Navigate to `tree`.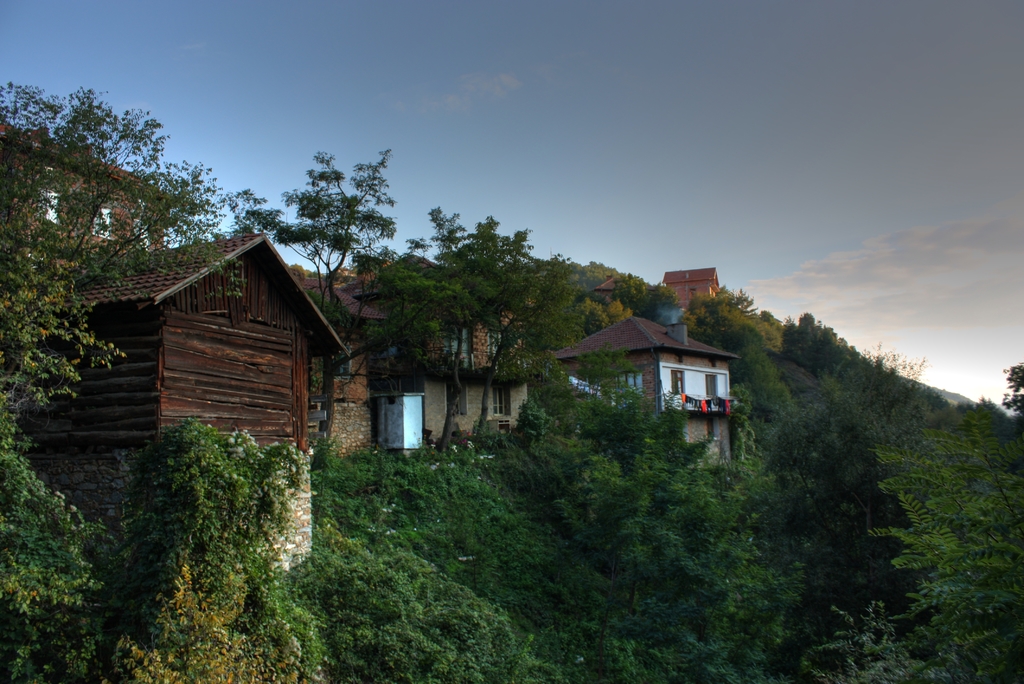
Navigation target: region(390, 198, 579, 437).
